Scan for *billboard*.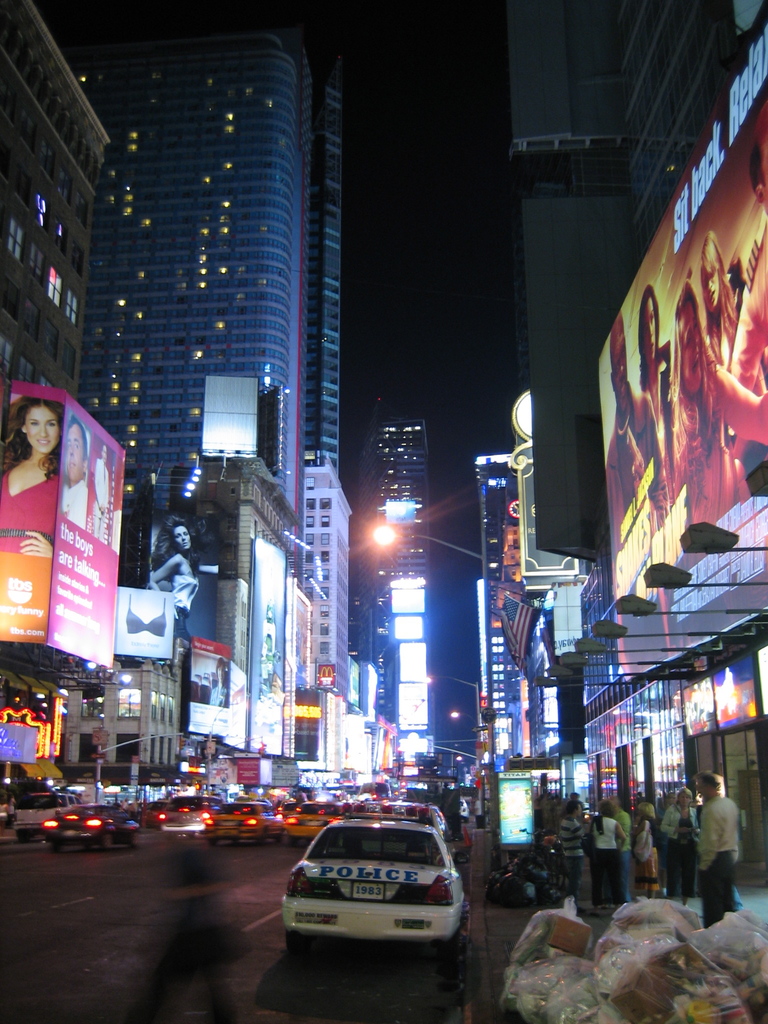
Scan result: left=397, top=680, right=435, bottom=731.
